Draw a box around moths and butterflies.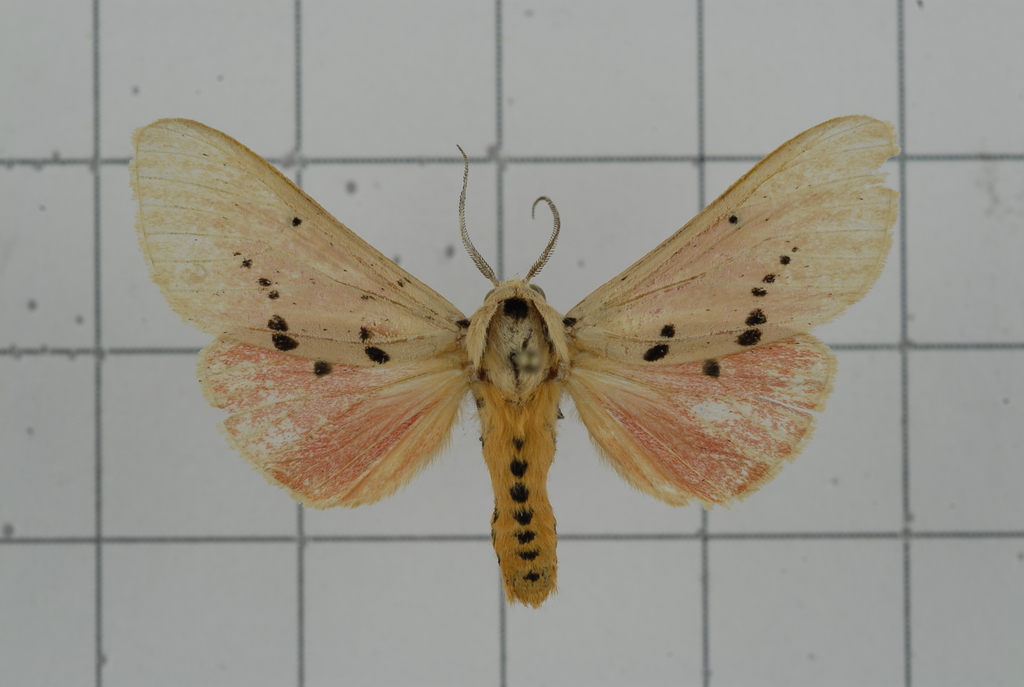
124:115:902:605.
